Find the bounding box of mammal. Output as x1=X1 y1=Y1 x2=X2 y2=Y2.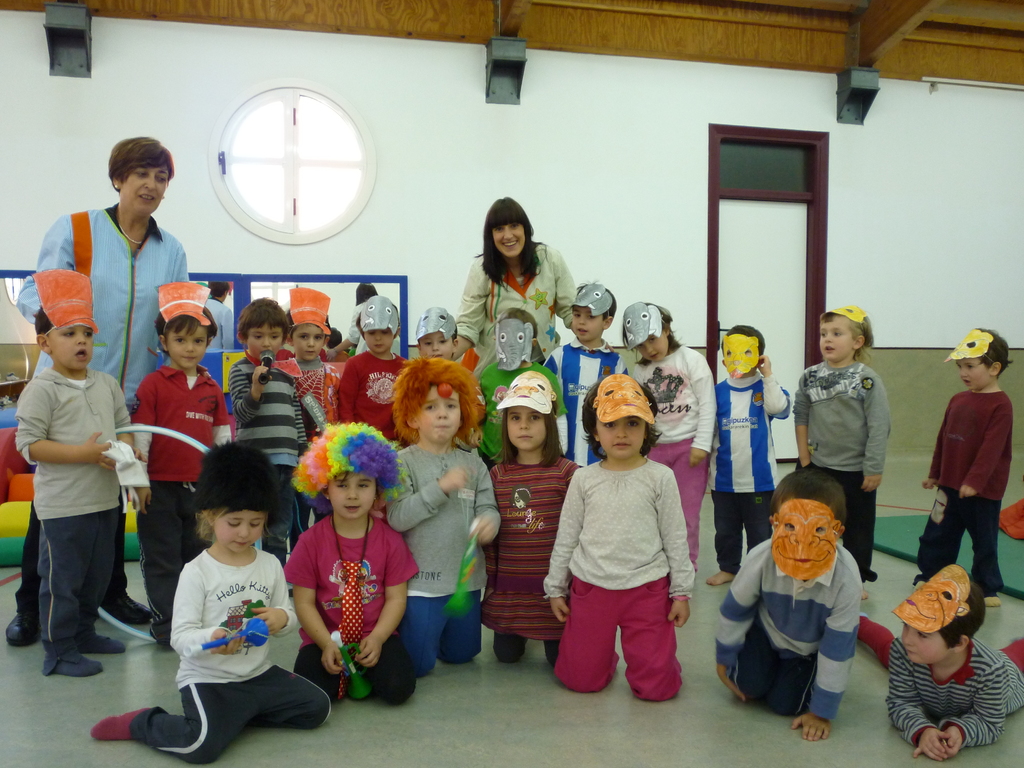
x1=561 y1=276 x2=622 y2=465.
